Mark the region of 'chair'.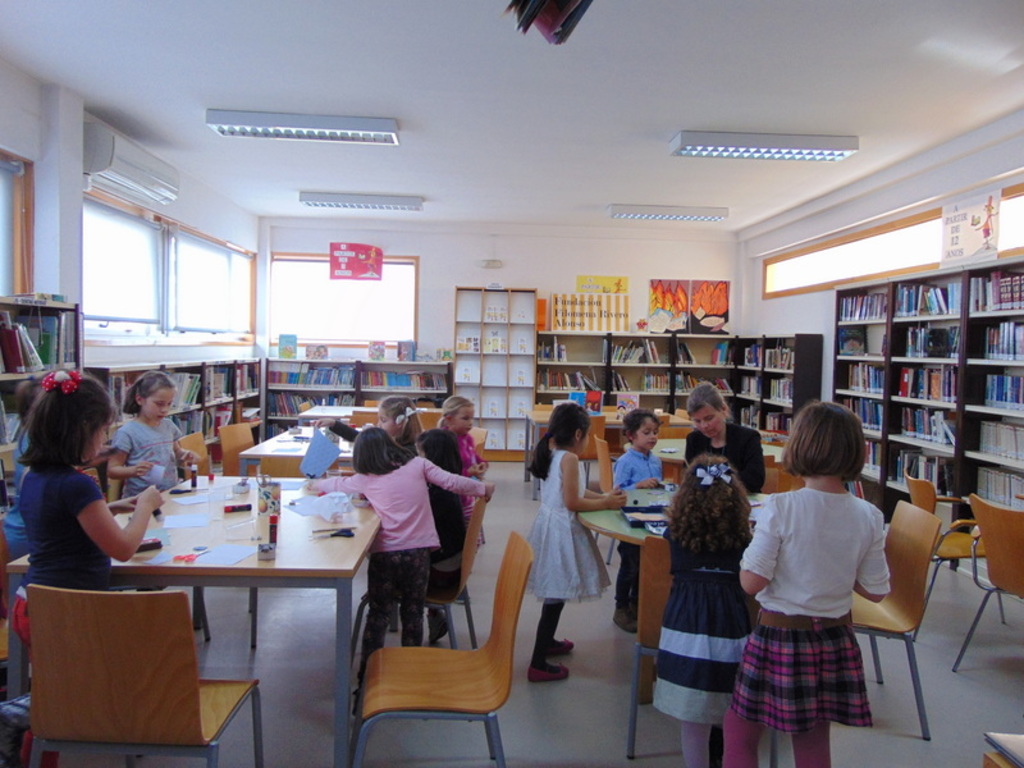
Region: crop(954, 490, 1023, 673).
